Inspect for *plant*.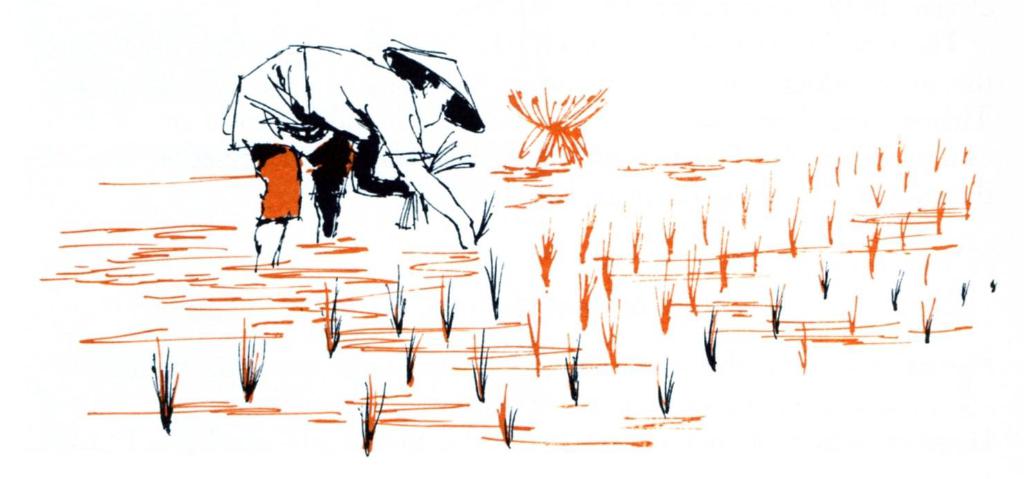
Inspection: (700,207,711,230).
